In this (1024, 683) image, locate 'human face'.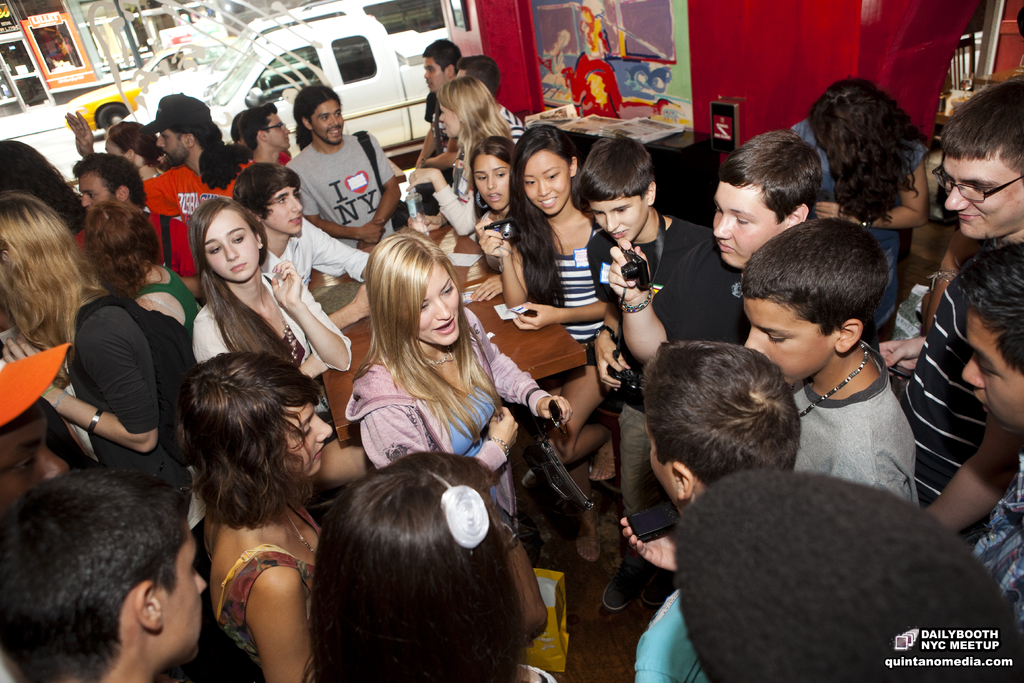
Bounding box: box(424, 58, 442, 88).
